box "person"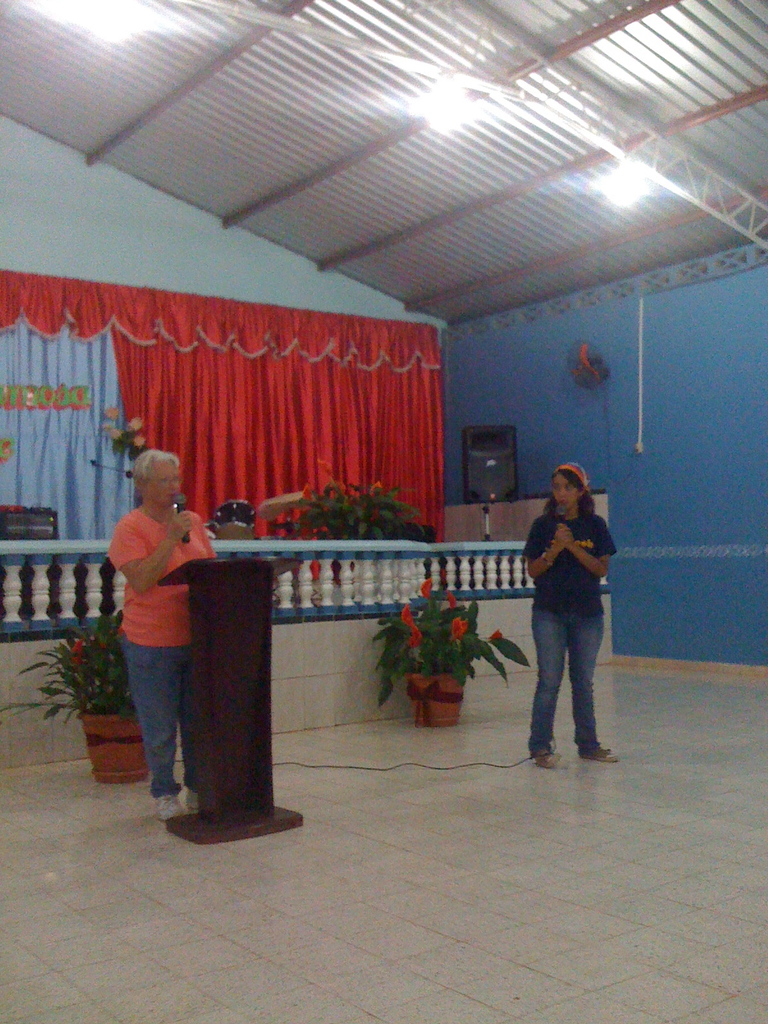
crop(98, 437, 214, 799)
